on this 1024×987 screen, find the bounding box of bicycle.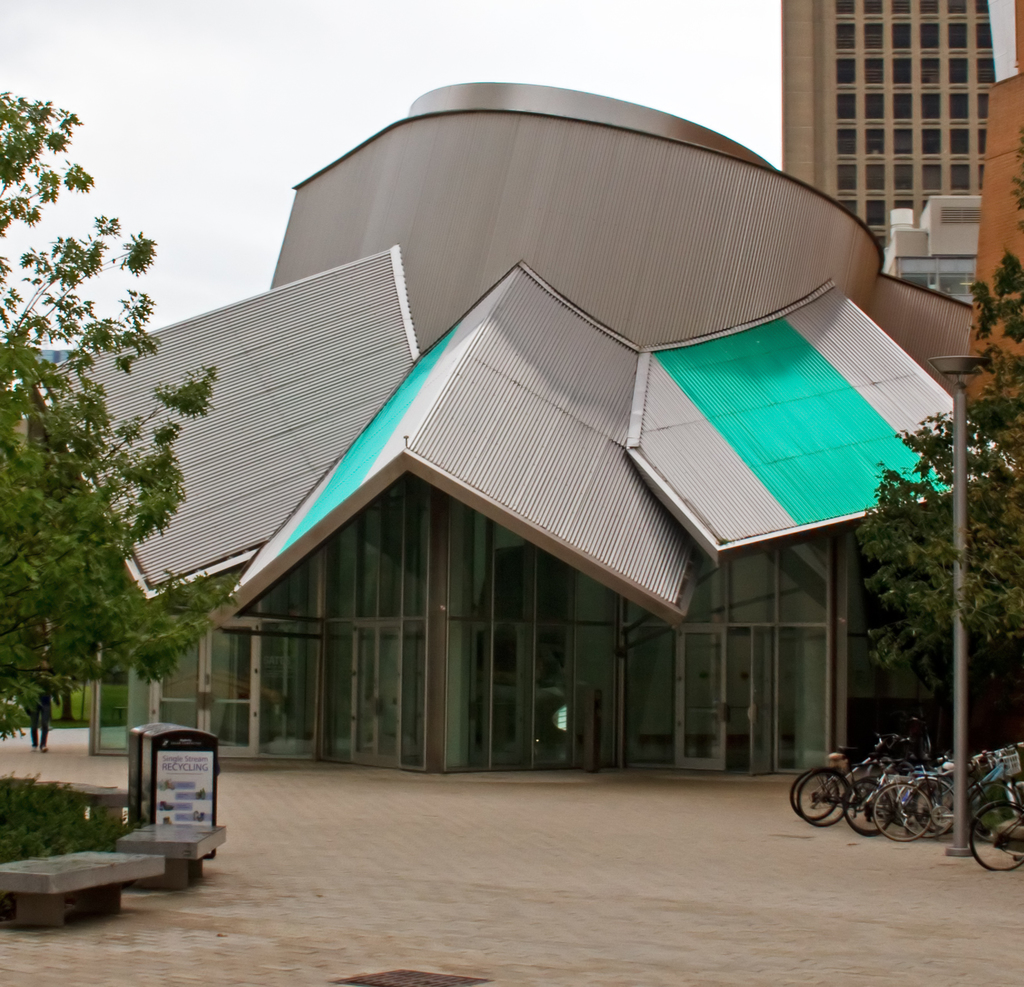
Bounding box: 783,755,888,819.
